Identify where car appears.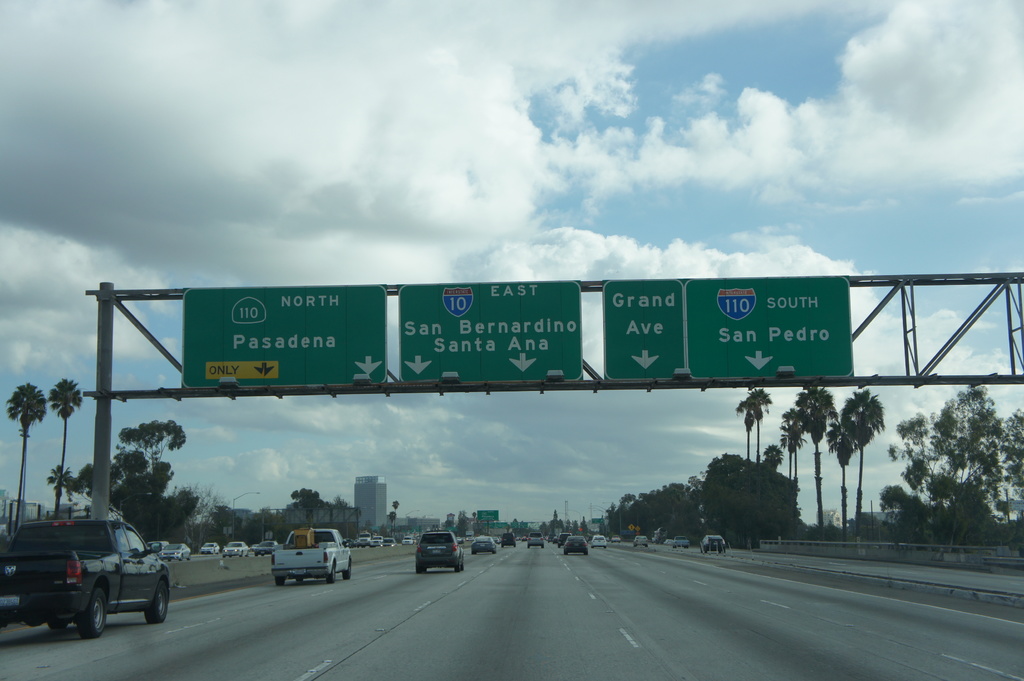
Appears at l=255, t=541, r=278, b=557.
